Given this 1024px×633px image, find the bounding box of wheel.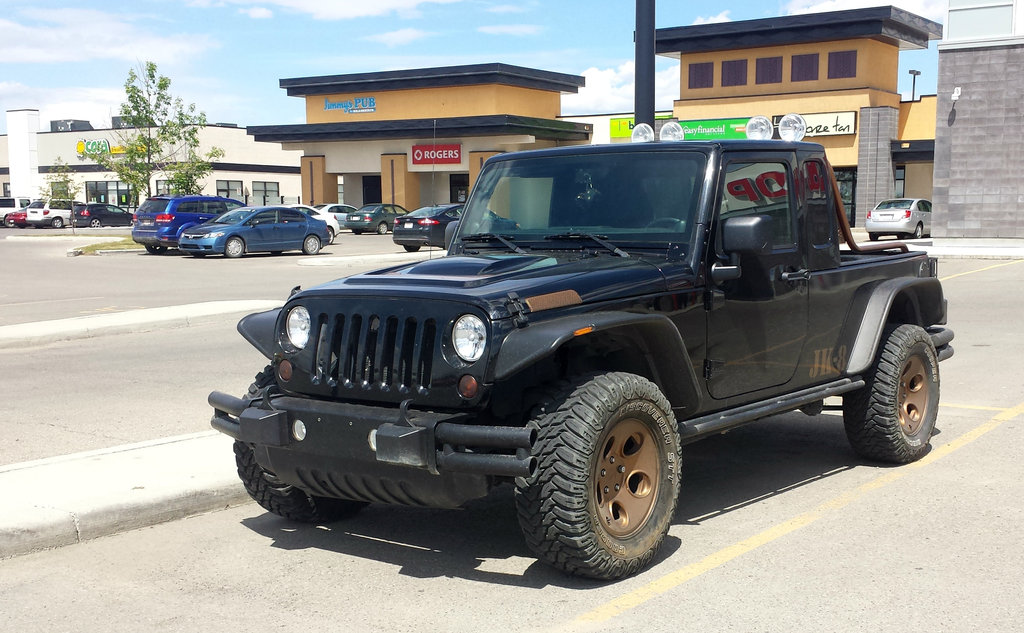
915/220/925/240.
